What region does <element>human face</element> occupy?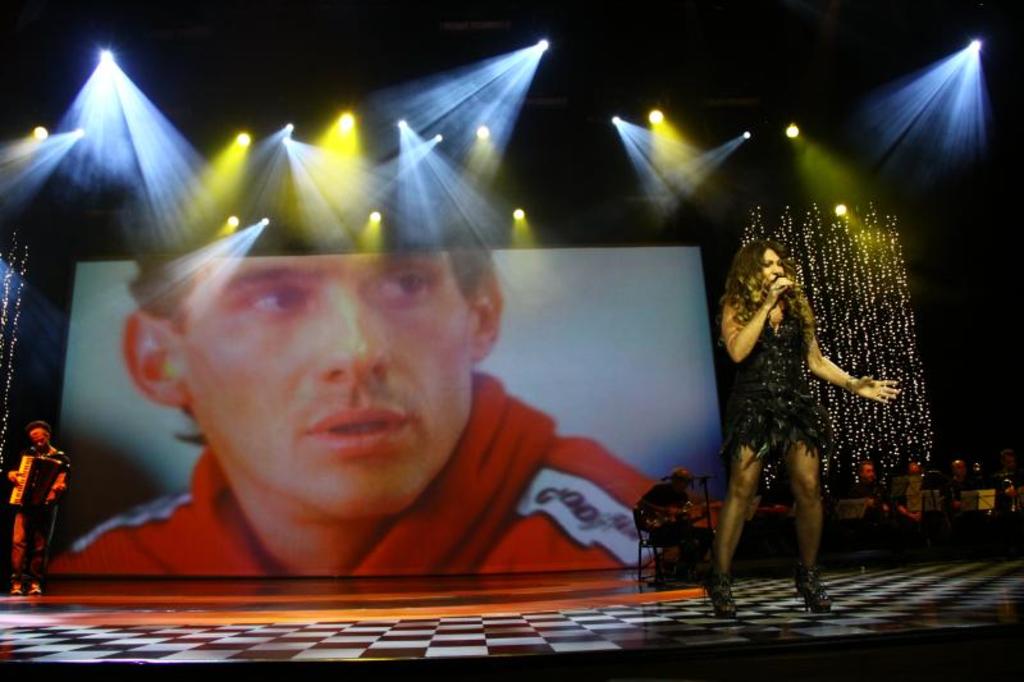
<box>764,248,785,282</box>.
